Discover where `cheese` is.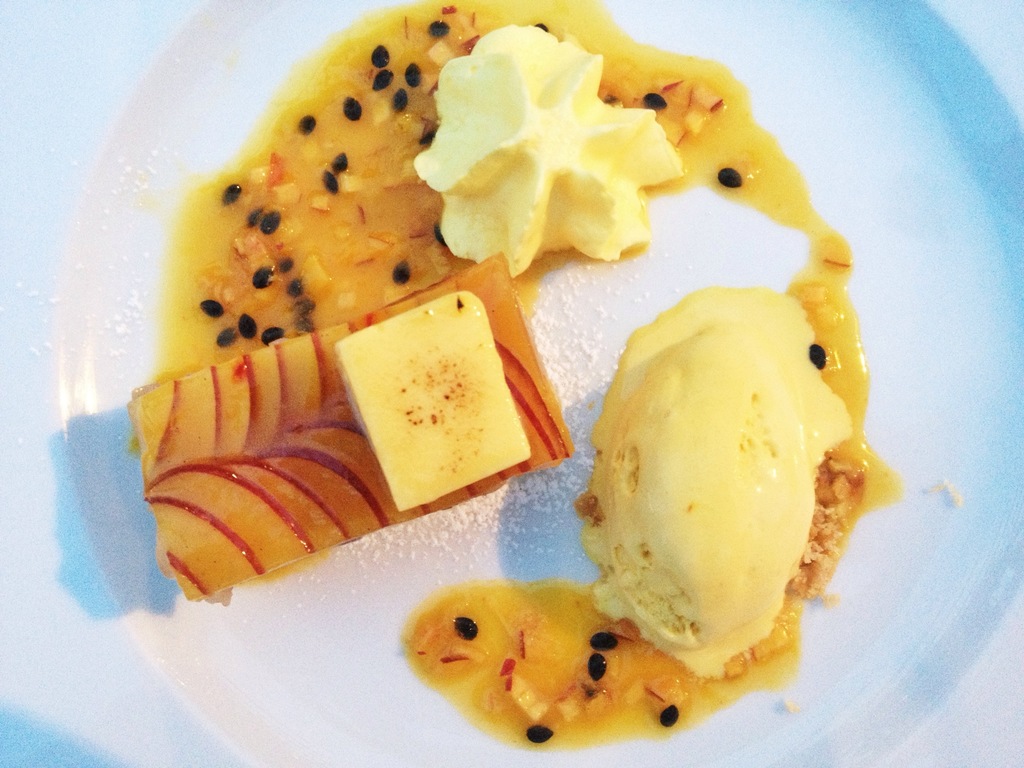
Discovered at select_region(410, 16, 690, 276).
